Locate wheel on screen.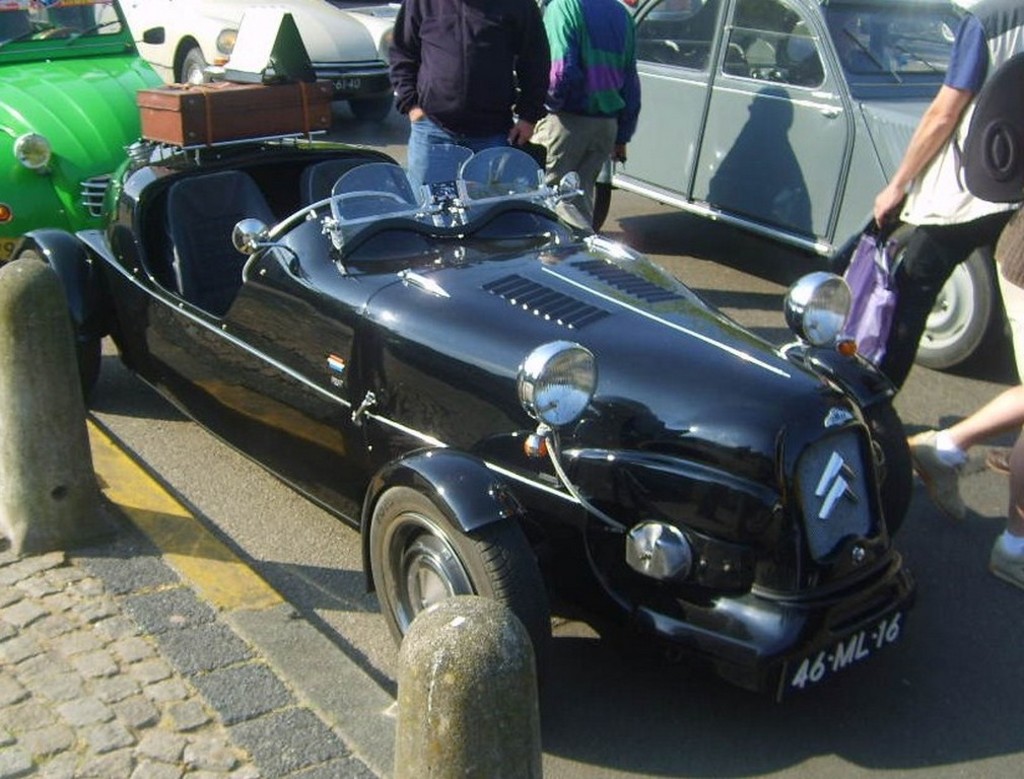
On screen at BBox(534, 144, 611, 231).
